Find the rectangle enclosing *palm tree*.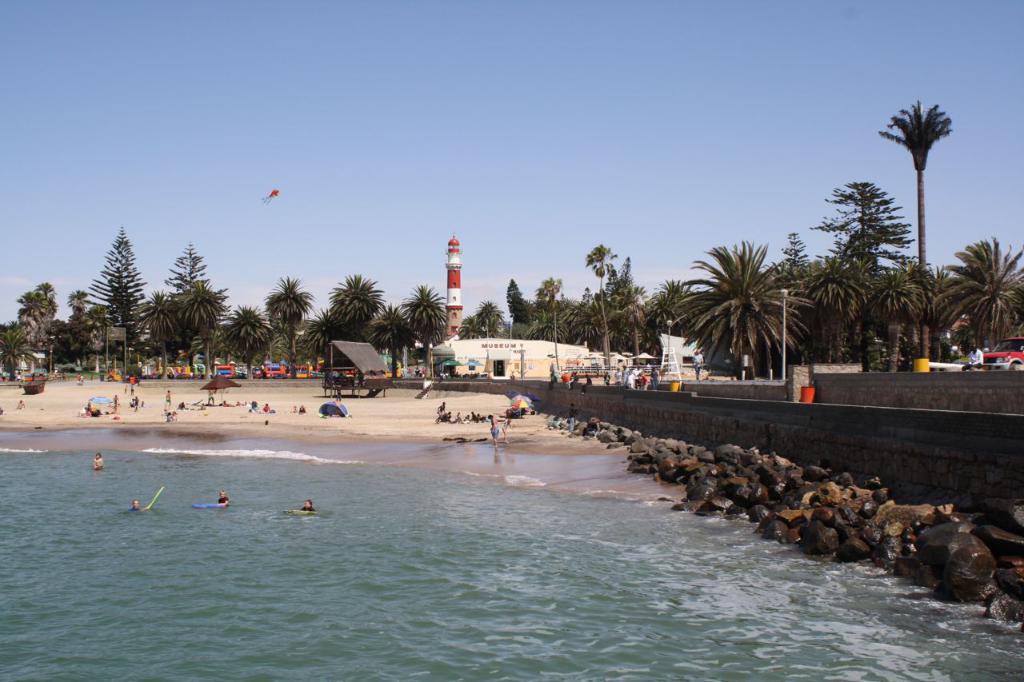
(left=392, top=289, right=453, bottom=366).
